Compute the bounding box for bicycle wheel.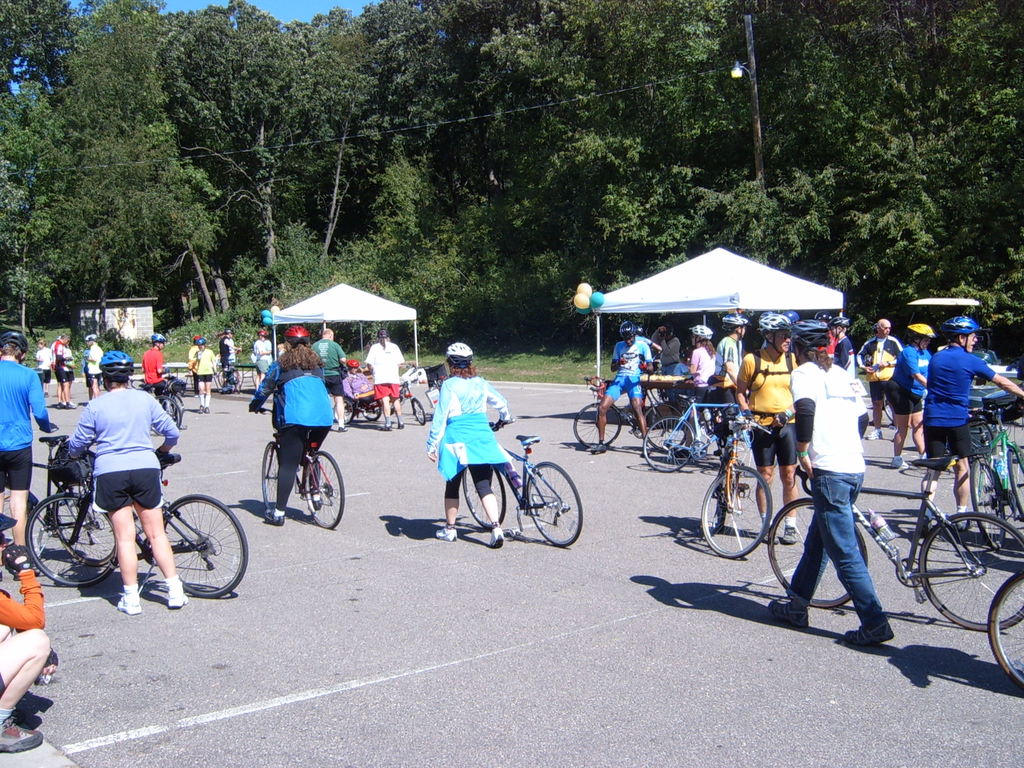
{"x1": 988, "y1": 570, "x2": 1023, "y2": 689}.
